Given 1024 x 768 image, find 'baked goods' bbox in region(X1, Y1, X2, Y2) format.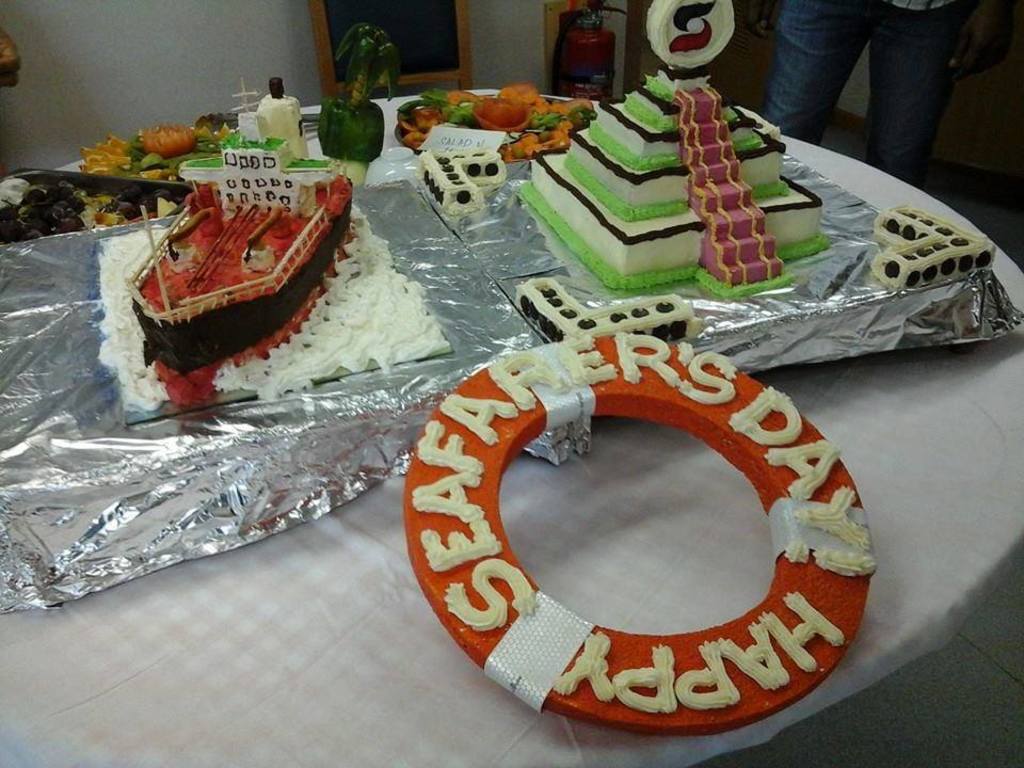
region(517, 0, 845, 304).
